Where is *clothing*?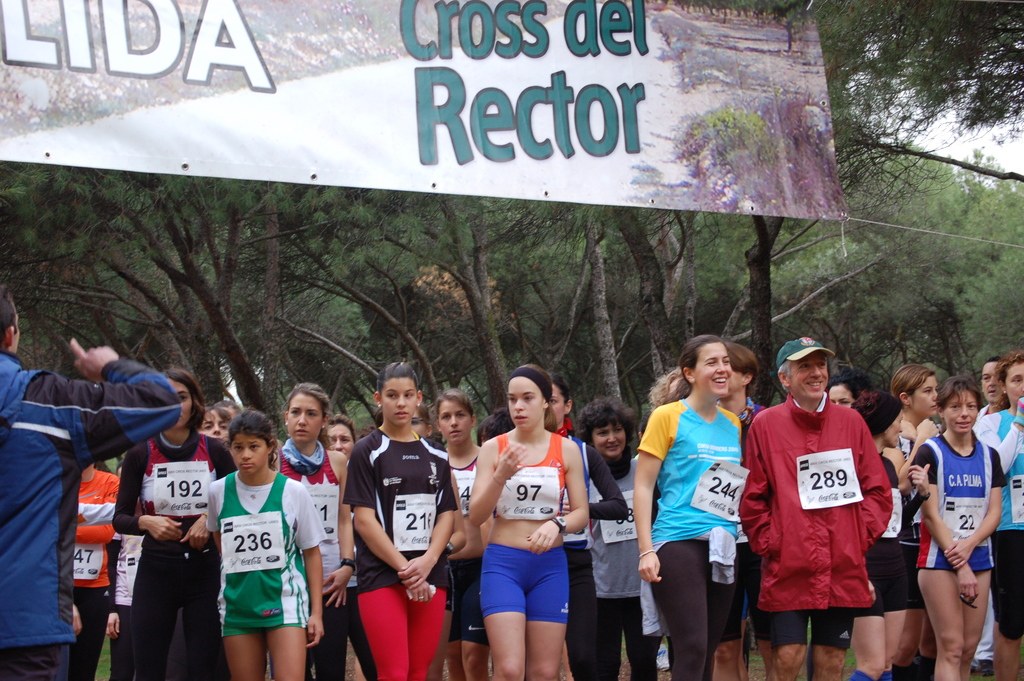
(x1=908, y1=433, x2=1006, y2=564).
